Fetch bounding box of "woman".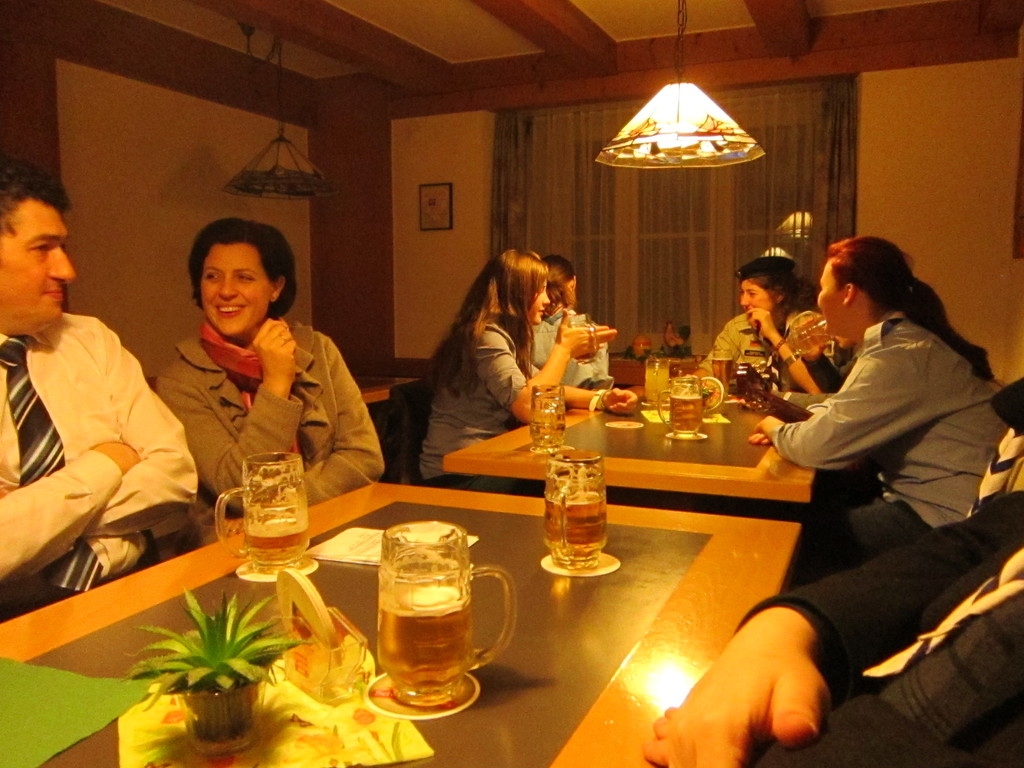
Bbox: l=748, t=233, r=1007, b=558.
